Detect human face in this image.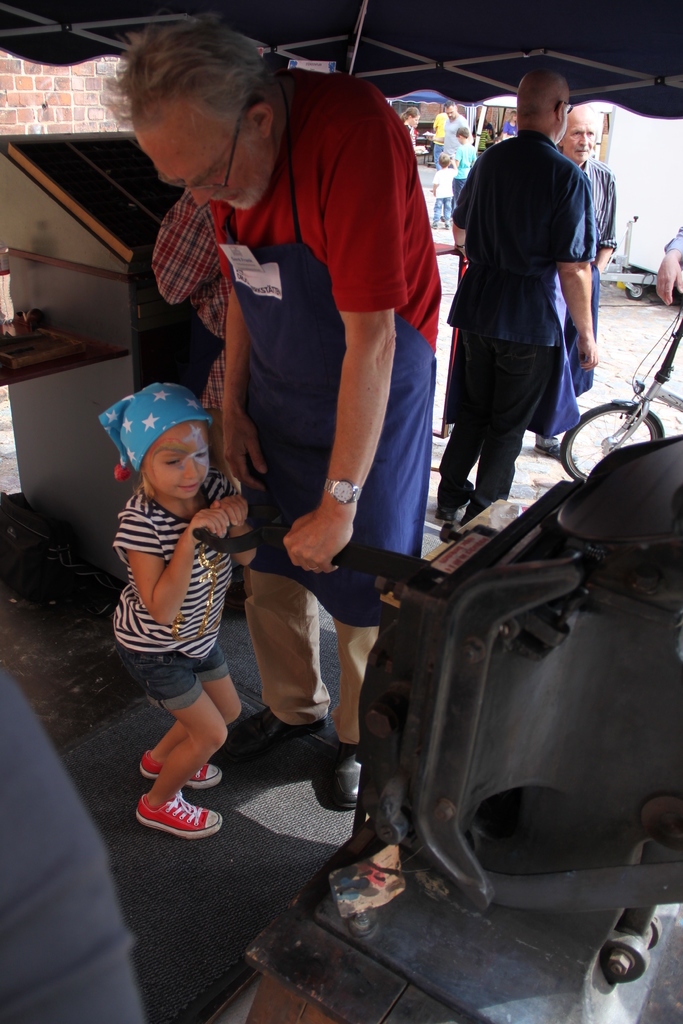
Detection: [left=136, top=104, right=263, bottom=211].
